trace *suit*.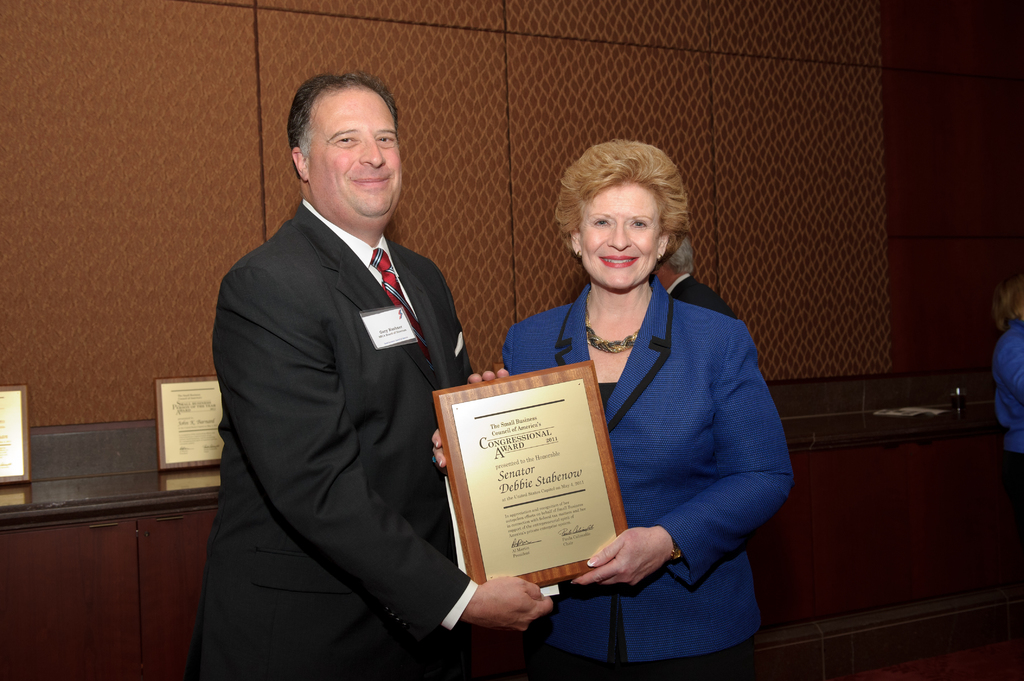
Traced to [199, 202, 475, 680].
